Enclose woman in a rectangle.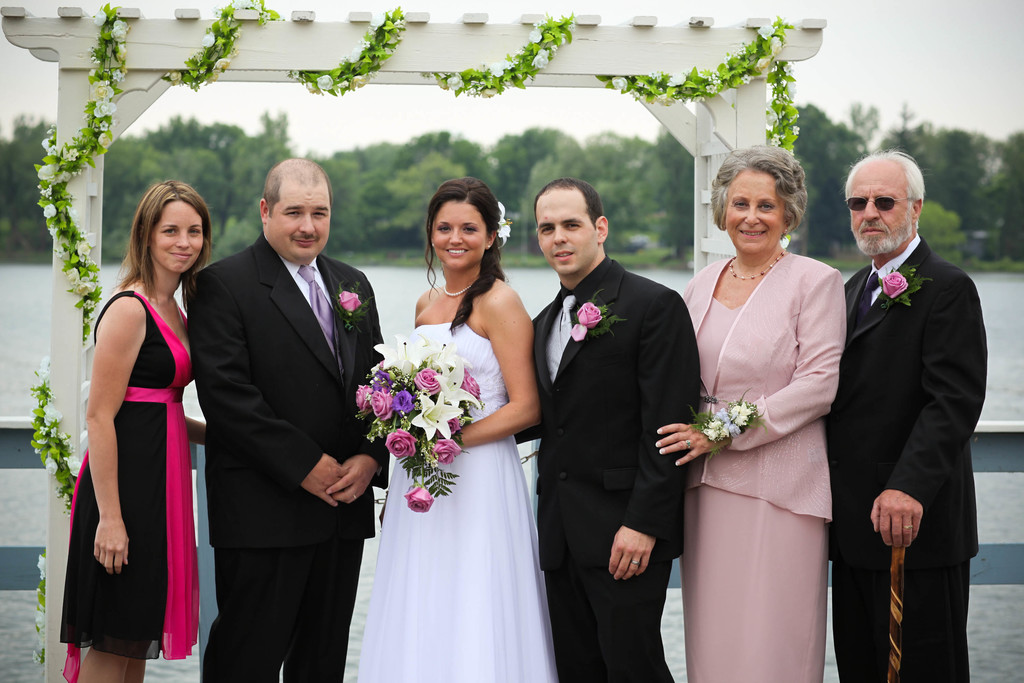
crop(356, 179, 564, 682).
